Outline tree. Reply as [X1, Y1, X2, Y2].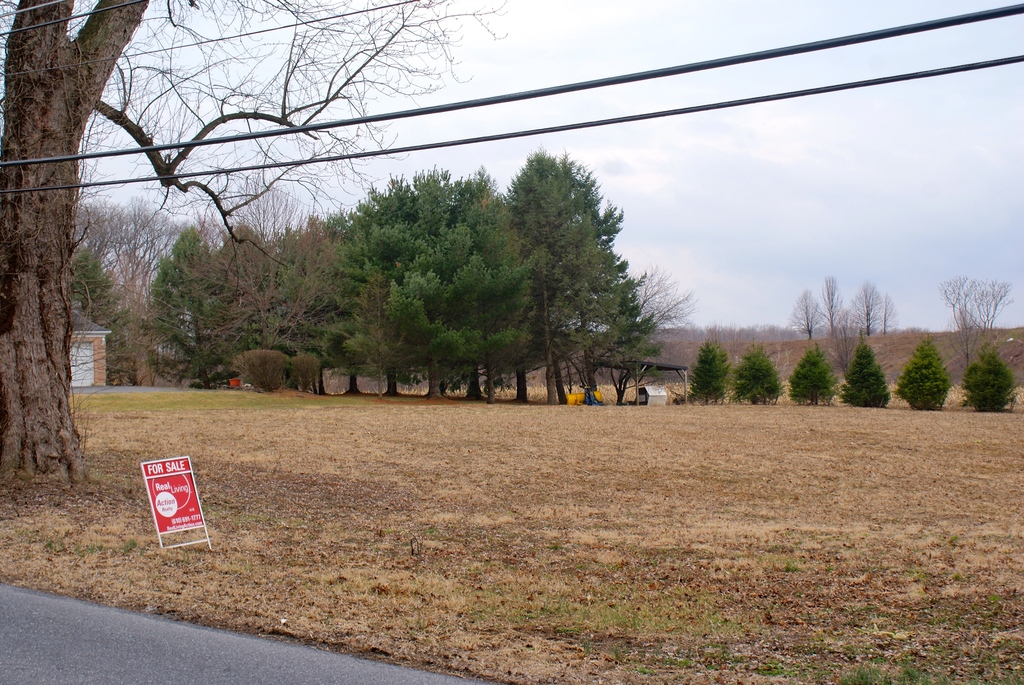
[846, 338, 897, 409].
